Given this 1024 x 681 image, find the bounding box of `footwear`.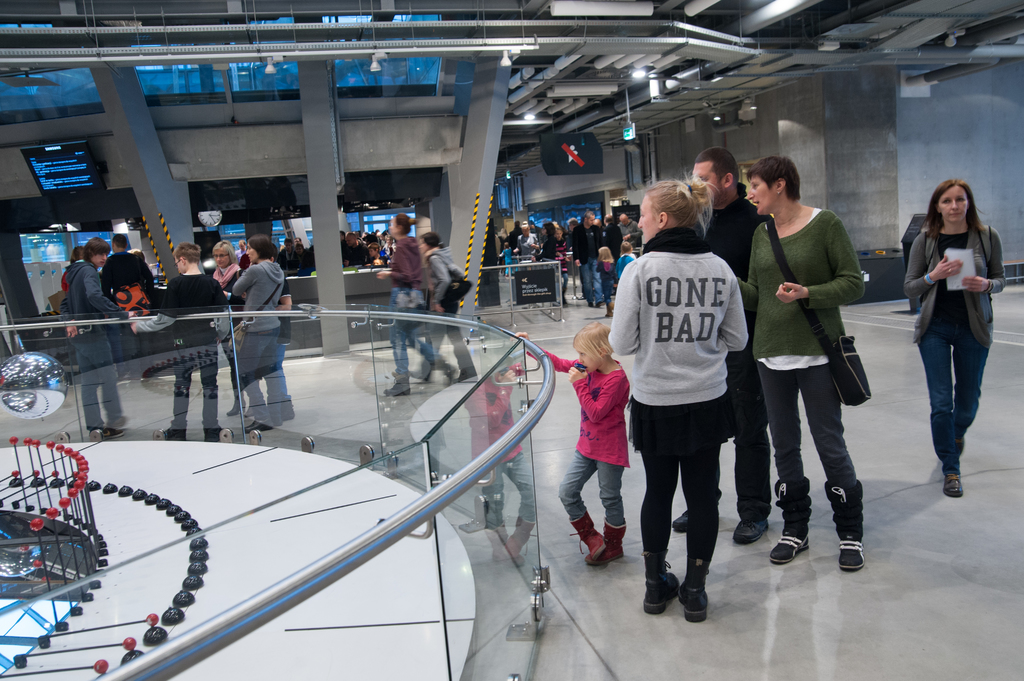
[676,506,689,533].
